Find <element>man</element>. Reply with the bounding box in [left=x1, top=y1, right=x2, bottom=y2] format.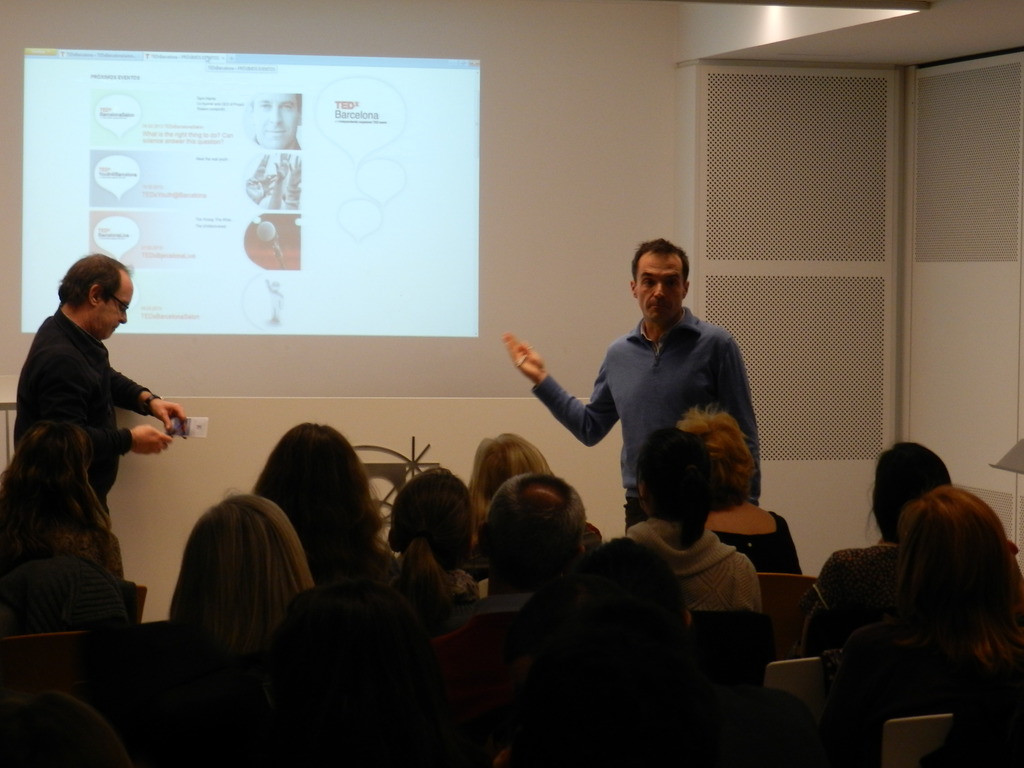
[left=520, top=237, right=772, bottom=582].
